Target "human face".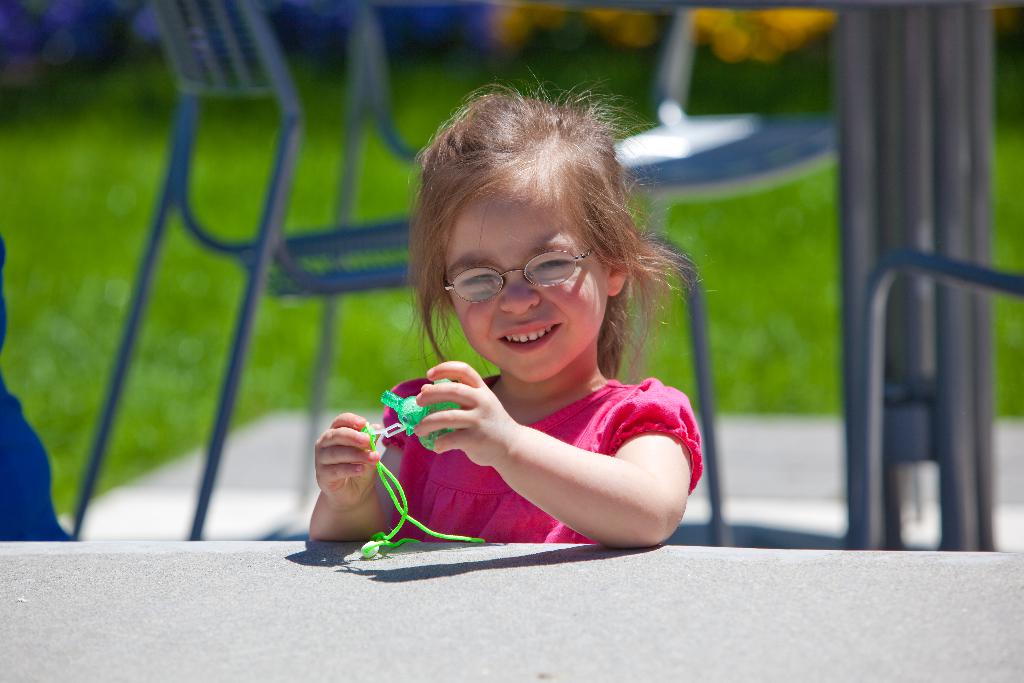
Target region: l=442, t=177, r=609, b=387.
